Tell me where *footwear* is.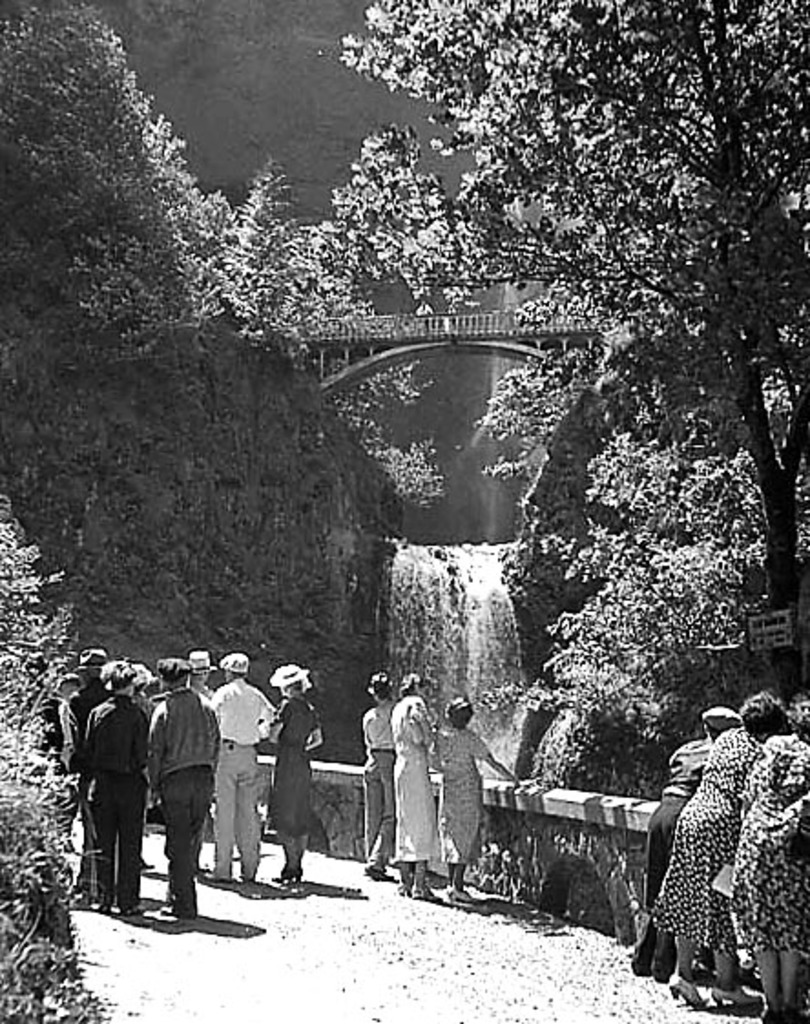
*footwear* is at {"x1": 394, "y1": 872, "x2": 414, "y2": 900}.
